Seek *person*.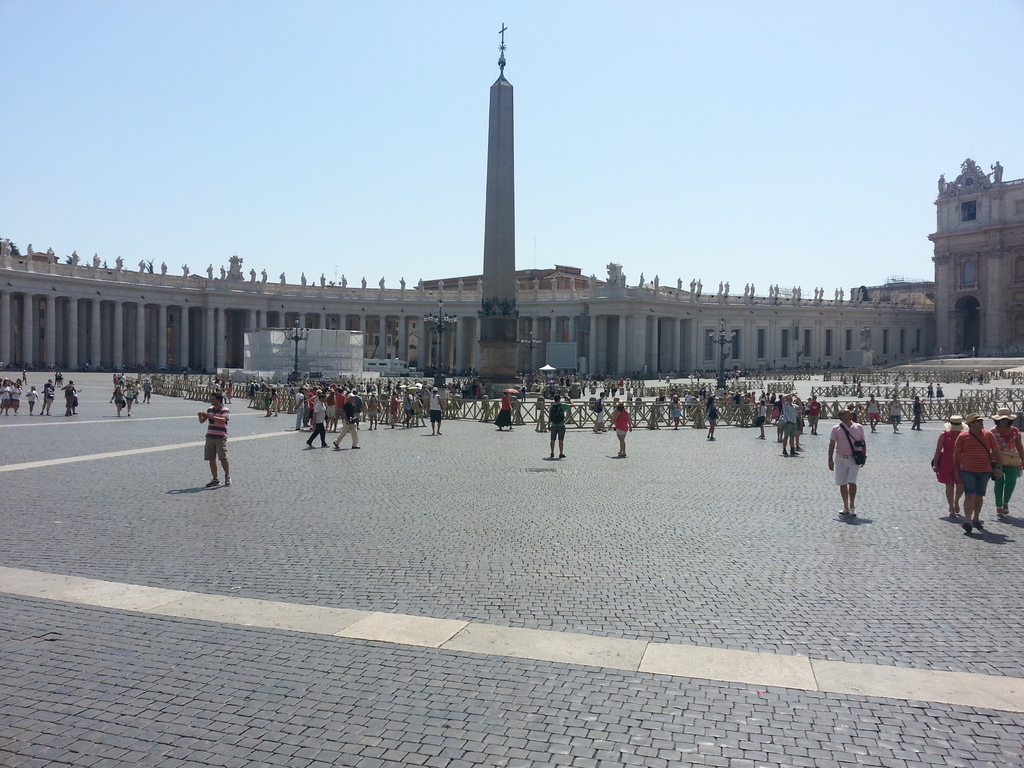
765:282:772:299.
